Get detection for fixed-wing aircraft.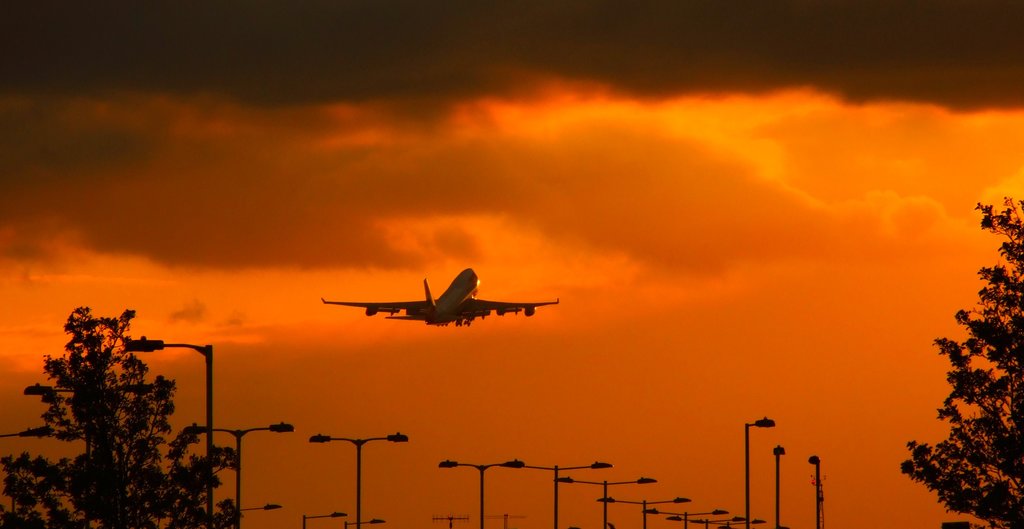
Detection: (left=325, top=266, right=559, bottom=330).
